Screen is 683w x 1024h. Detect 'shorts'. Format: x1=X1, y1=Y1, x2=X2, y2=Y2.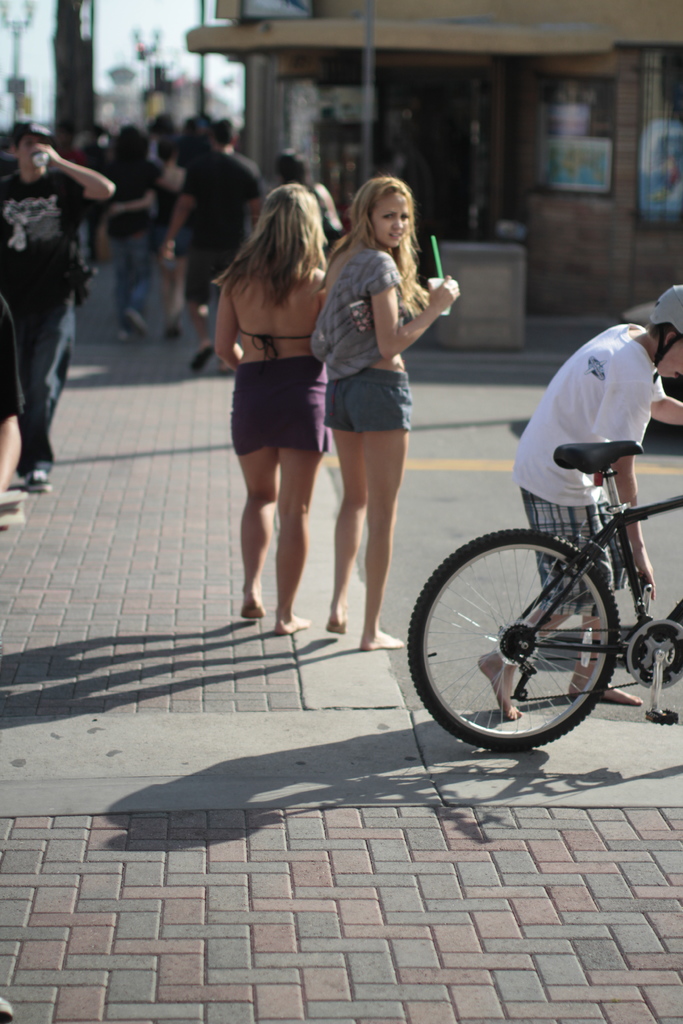
x1=206, y1=355, x2=343, y2=461.
